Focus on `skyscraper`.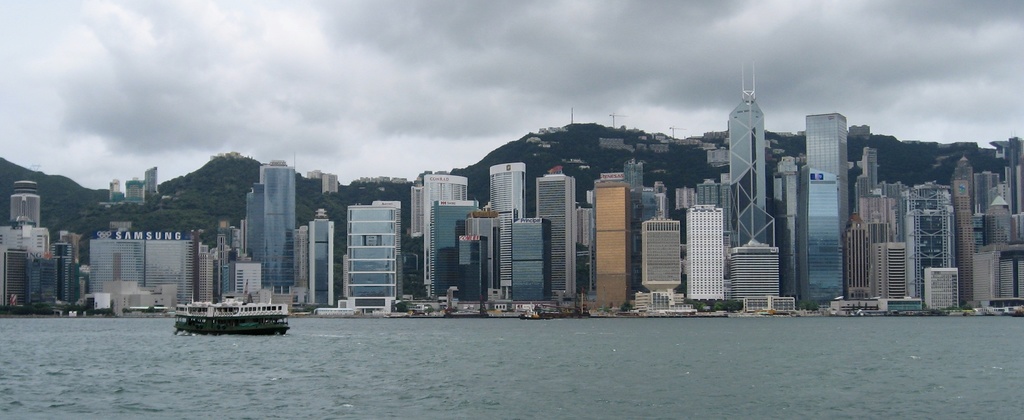
Focused at bbox(51, 243, 69, 307).
